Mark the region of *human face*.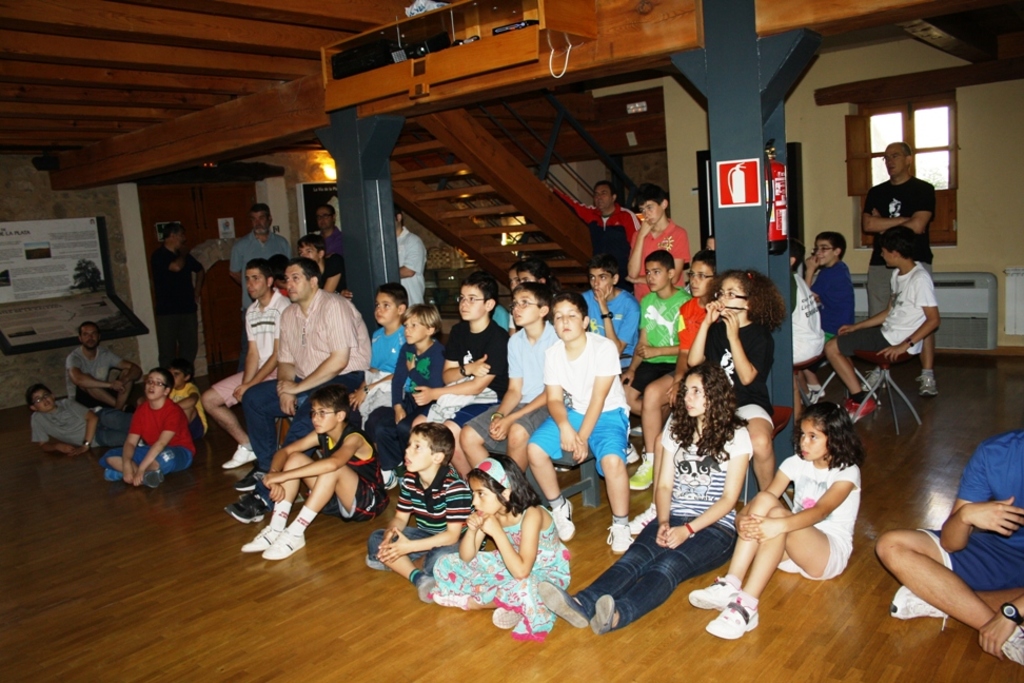
Region: Rect(592, 270, 612, 297).
